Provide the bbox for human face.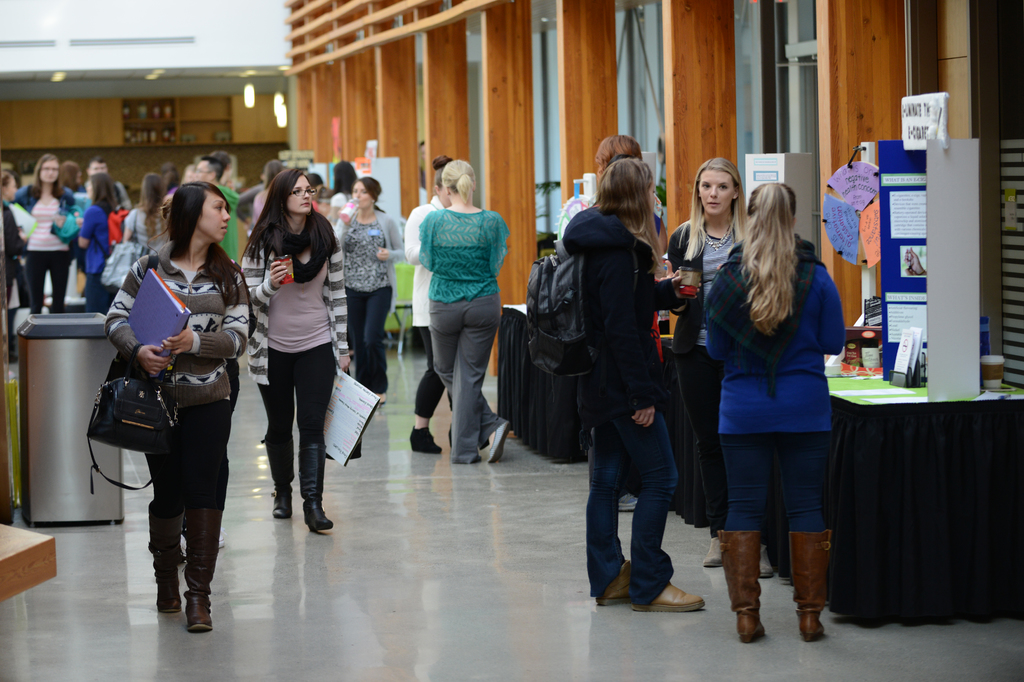
[left=696, top=167, right=735, bottom=219].
